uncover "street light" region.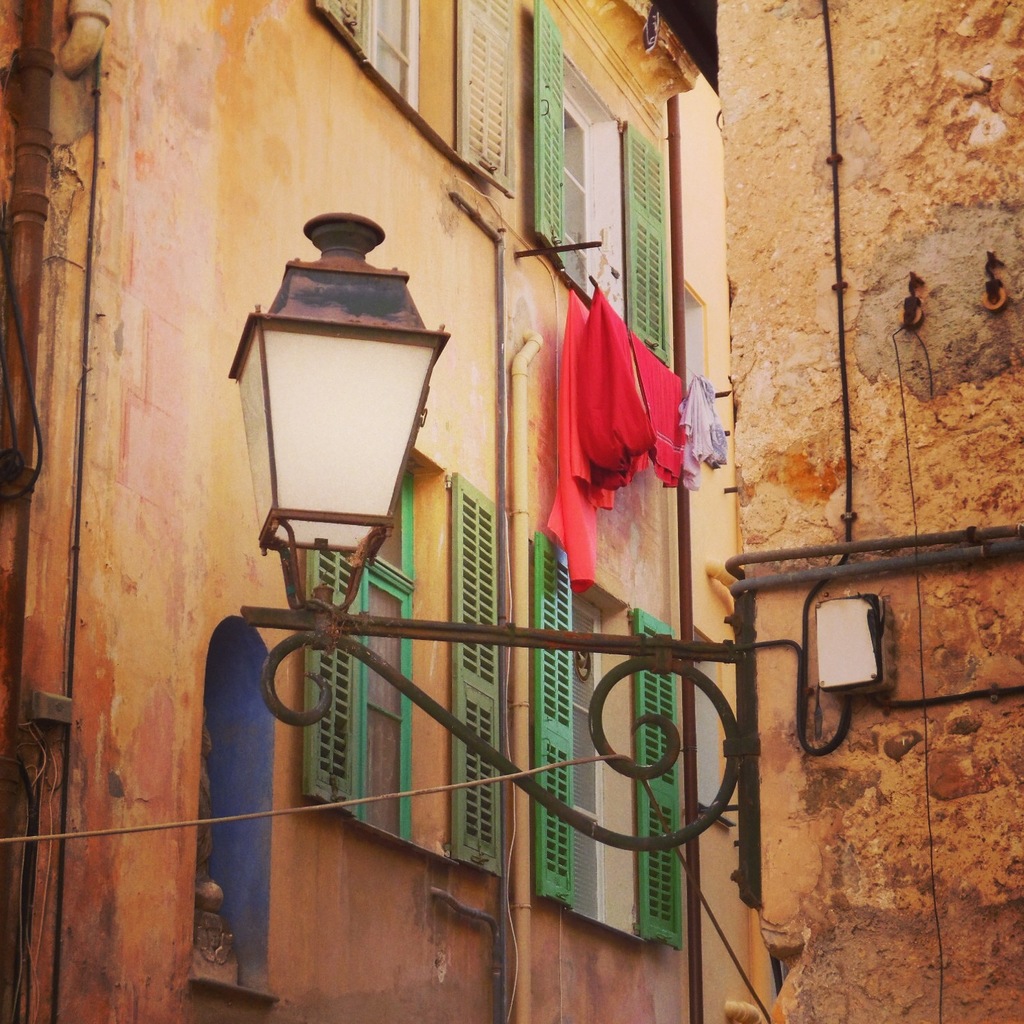
Uncovered: 213:196:745:917.
